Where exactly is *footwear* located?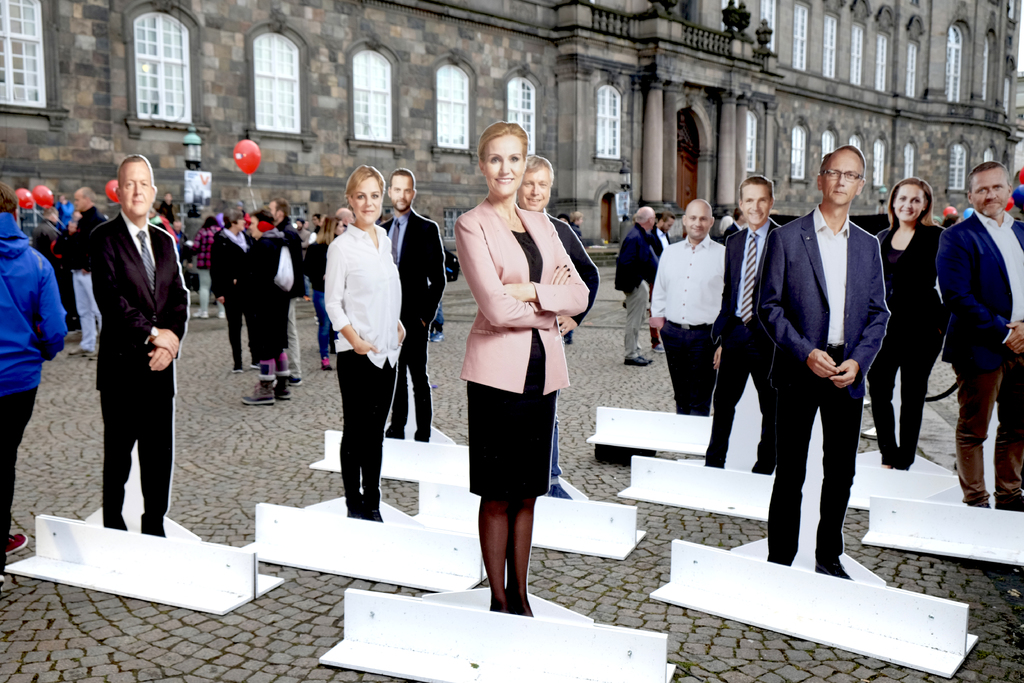
Its bounding box is crop(241, 373, 279, 405).
